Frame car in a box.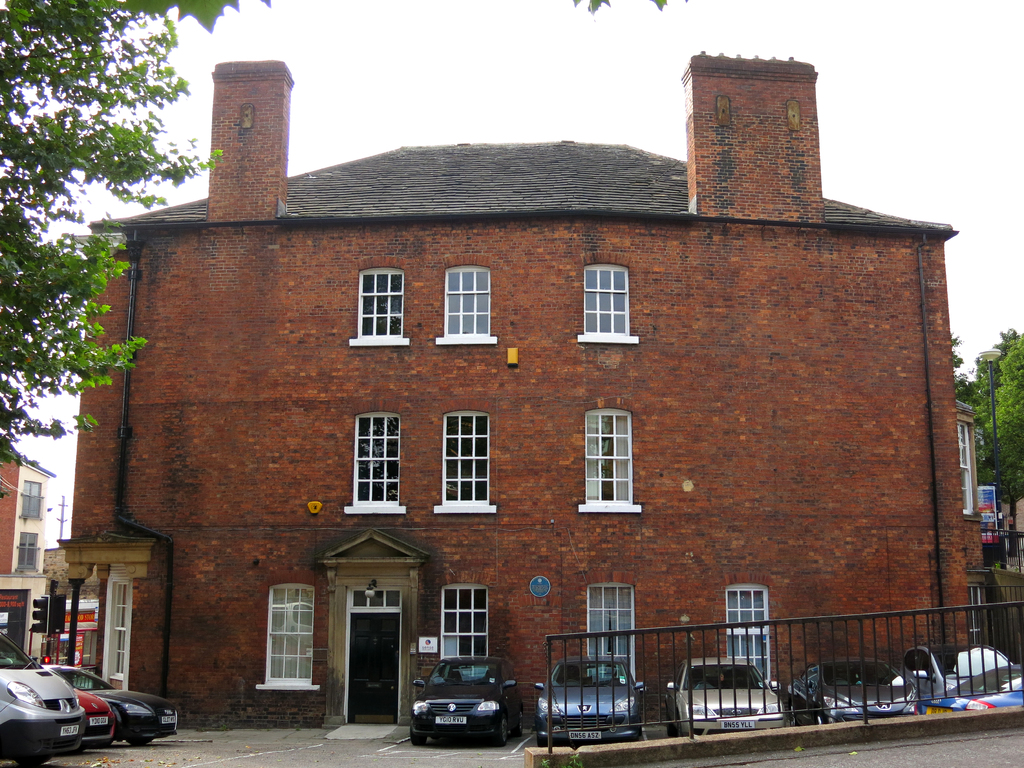
bbox=(397, 668, 520, 755).
